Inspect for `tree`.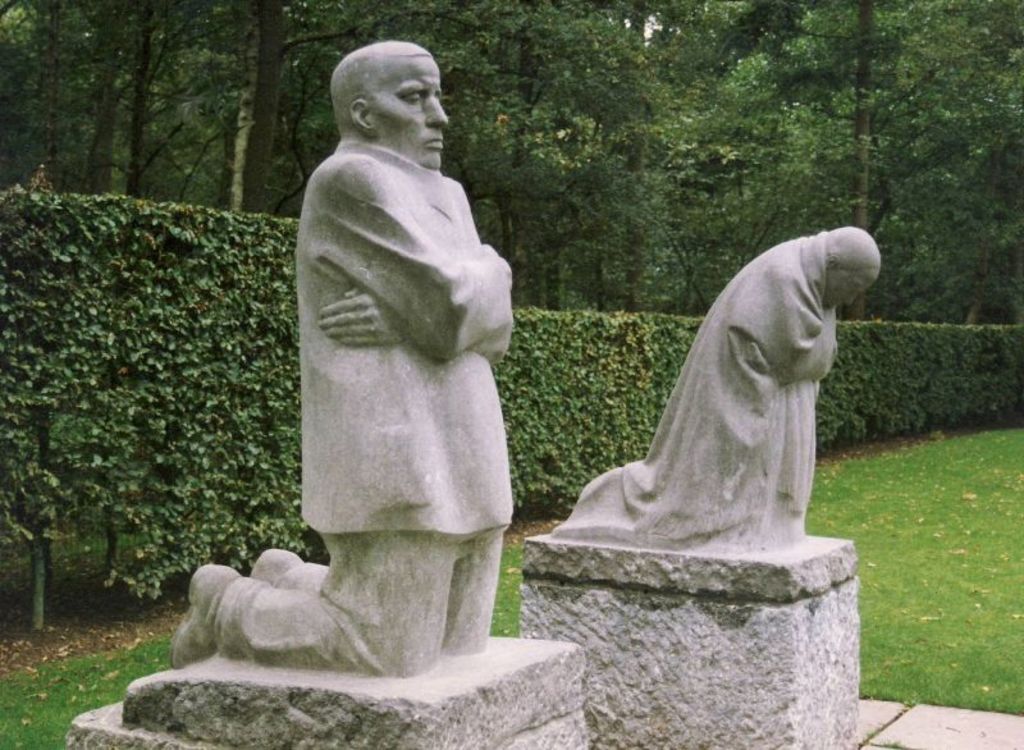
Inspection: bbox(0, 0, 216, 203).
